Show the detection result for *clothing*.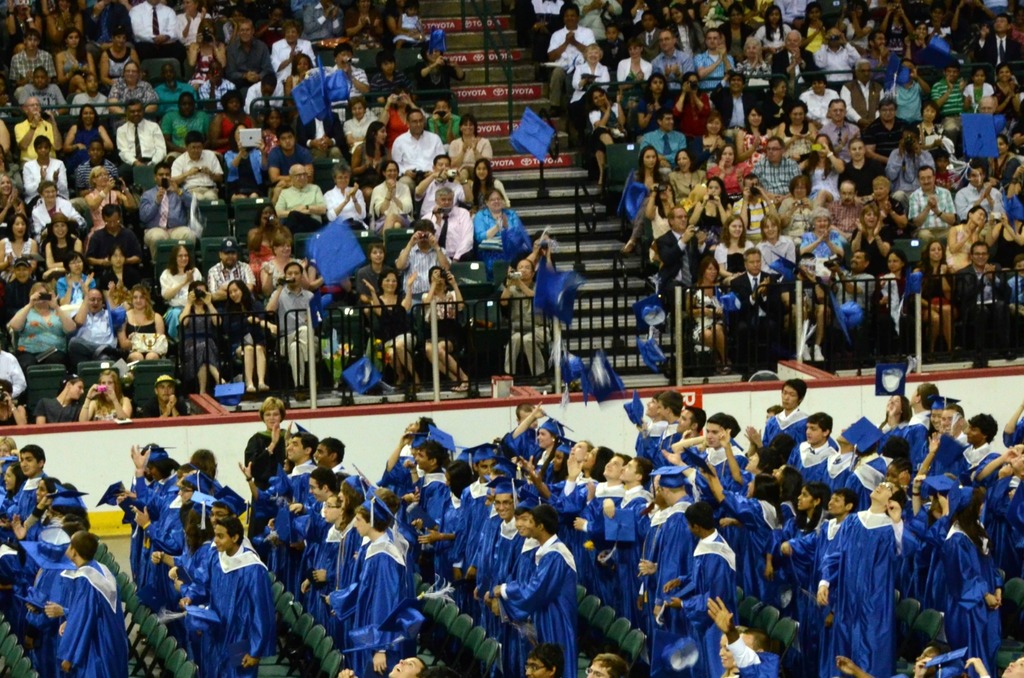
x1=504 y1=530 x2=586 y2=663.
